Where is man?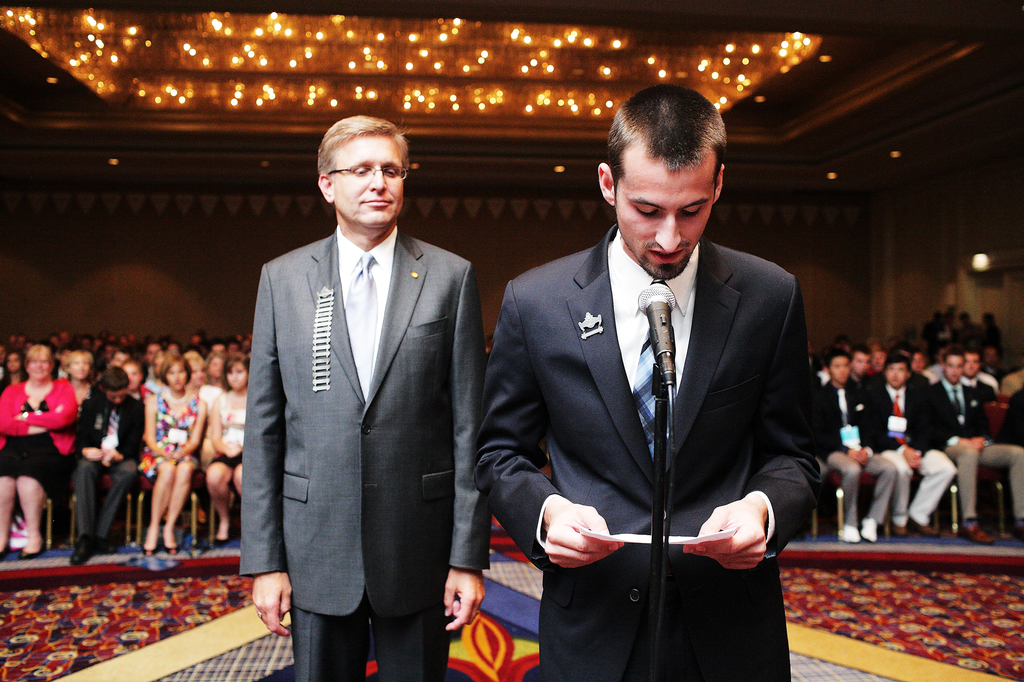
bbox=(852, 346, 874, 388).
